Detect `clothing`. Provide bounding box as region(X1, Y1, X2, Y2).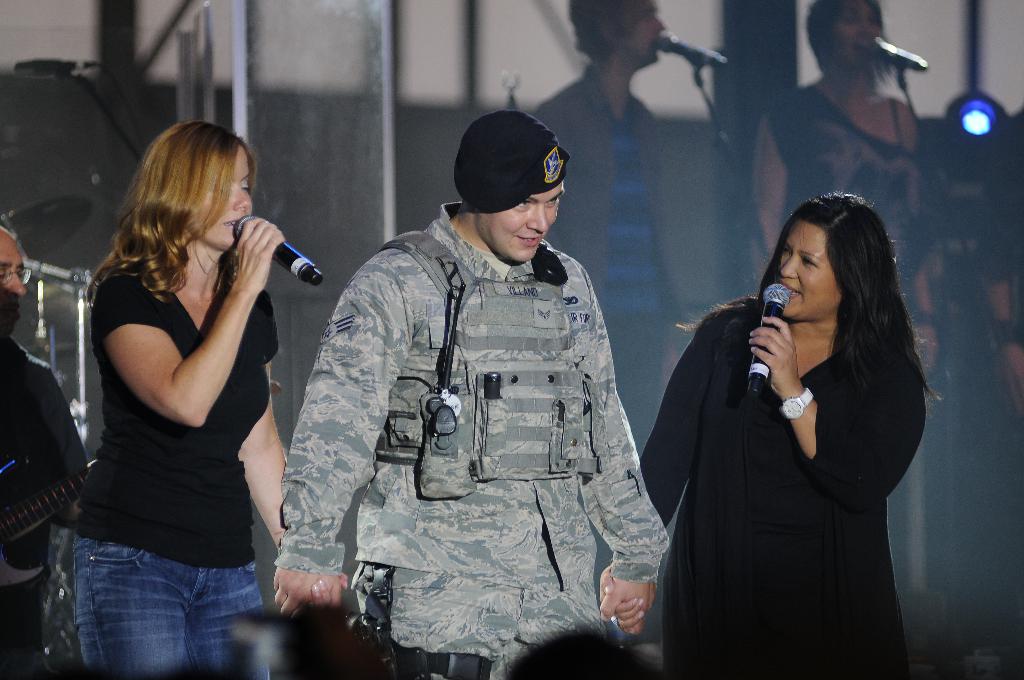
region(273, 202, 671, 679).
